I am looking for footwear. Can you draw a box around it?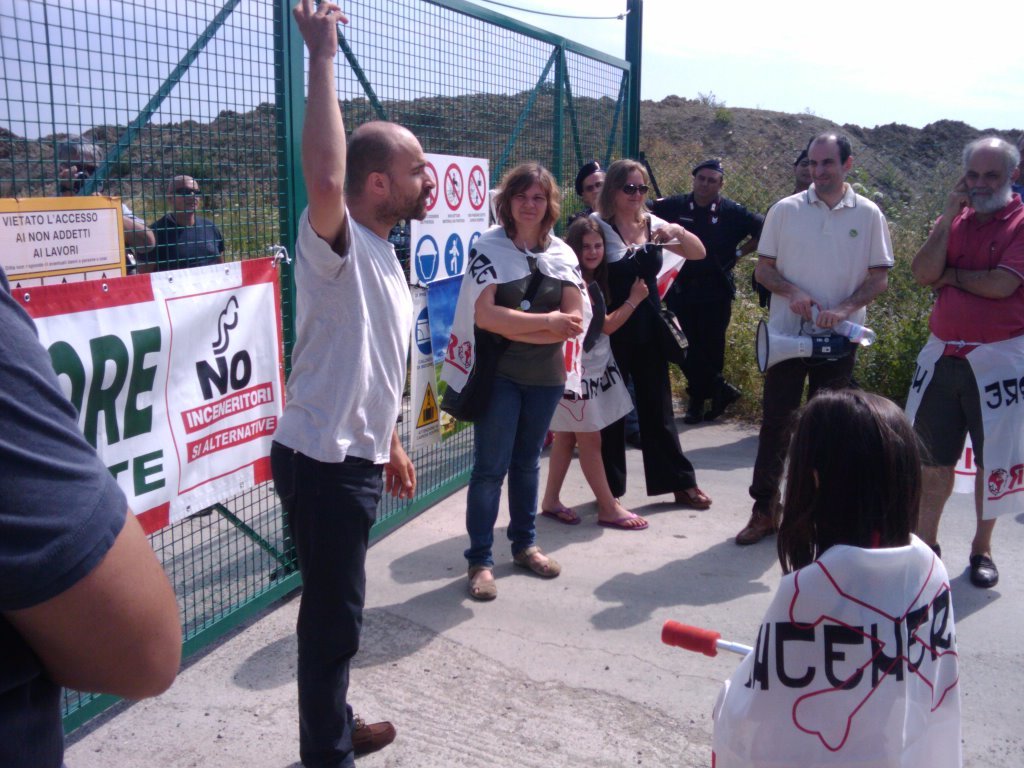
Sure, the bounding box is <region>688, 400, 703, 425</region>.
